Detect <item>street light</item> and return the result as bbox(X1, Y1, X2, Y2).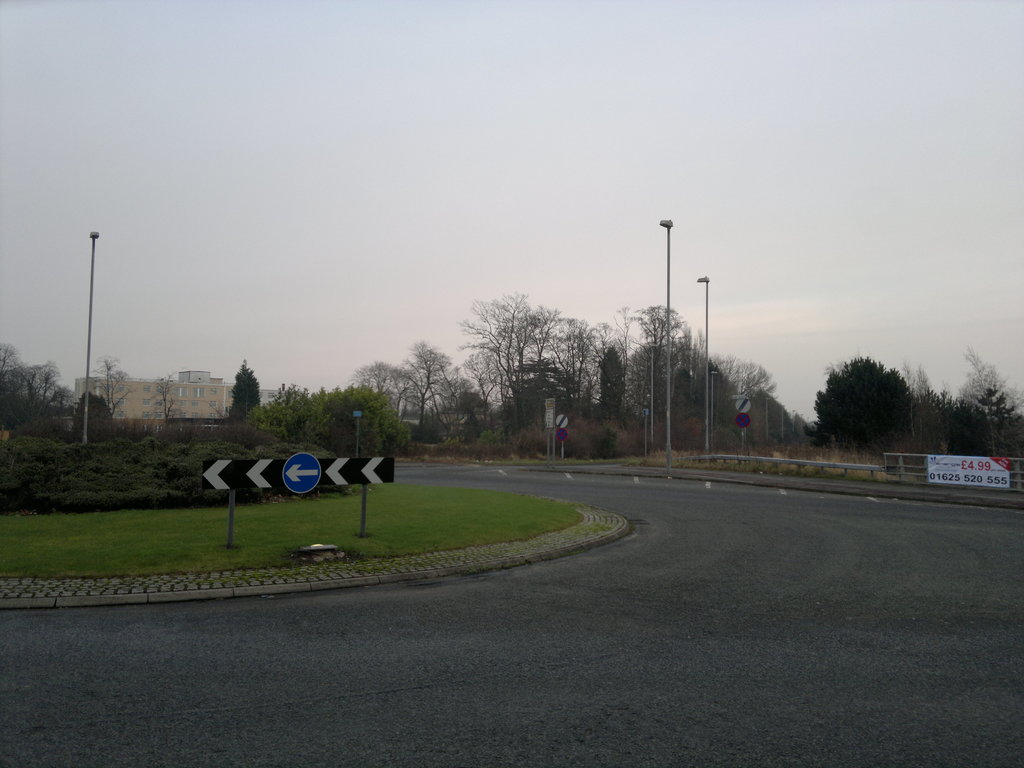
bbox(691, 275, 710, 454).
